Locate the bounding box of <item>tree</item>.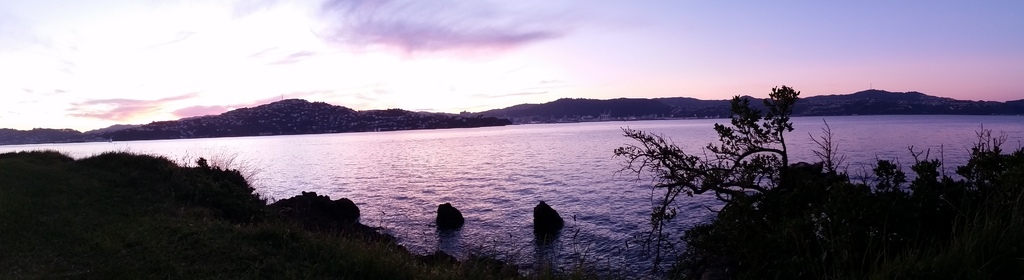
Bounding box: [633, 89, 808, 215].
